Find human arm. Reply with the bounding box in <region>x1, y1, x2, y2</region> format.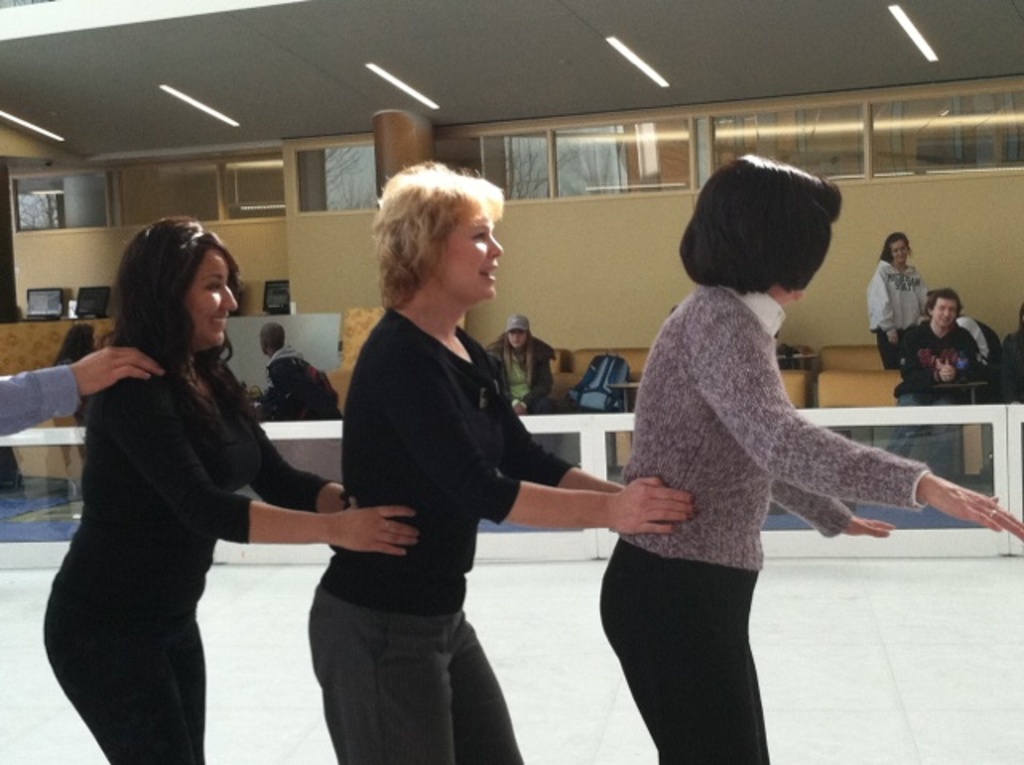
<region>242, 399, 360, 520</region>.
